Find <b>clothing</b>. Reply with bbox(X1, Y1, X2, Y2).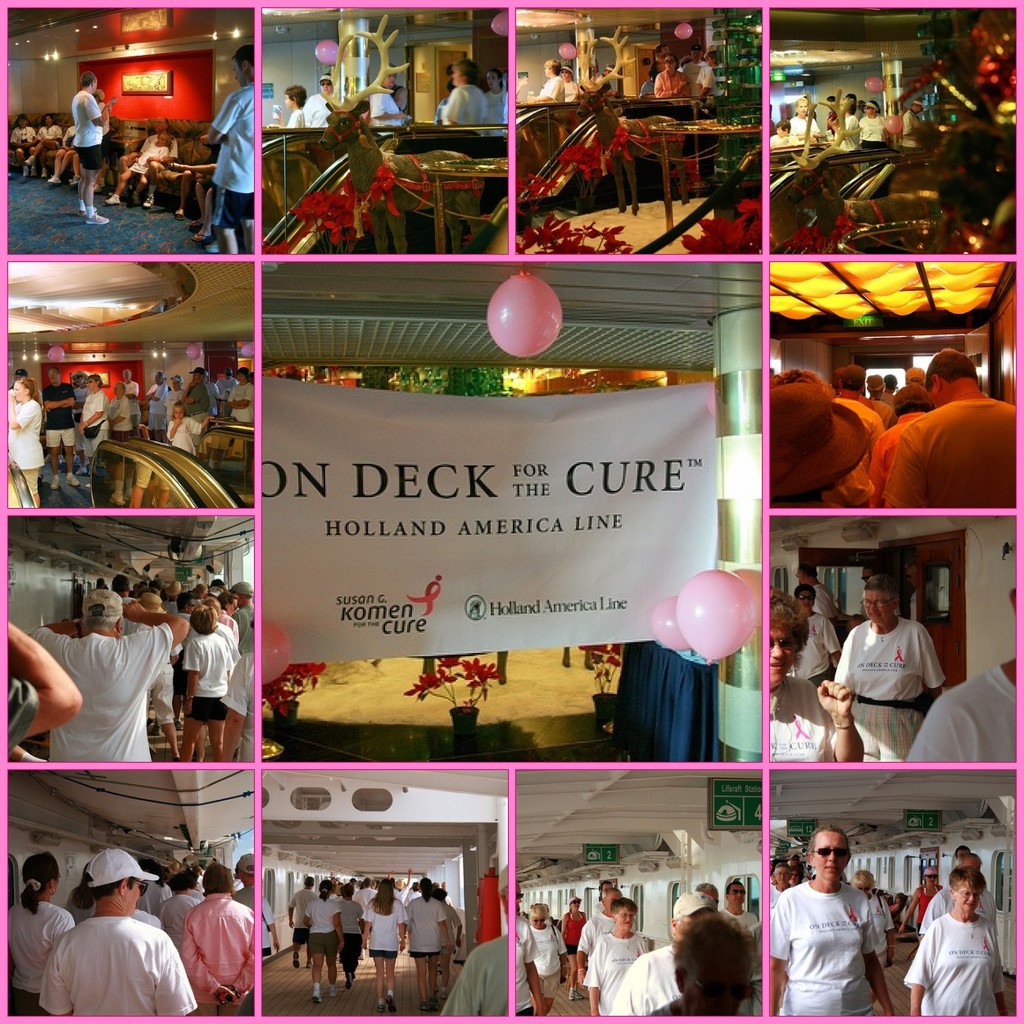
bbox(903, 912, 1007, 1014).
